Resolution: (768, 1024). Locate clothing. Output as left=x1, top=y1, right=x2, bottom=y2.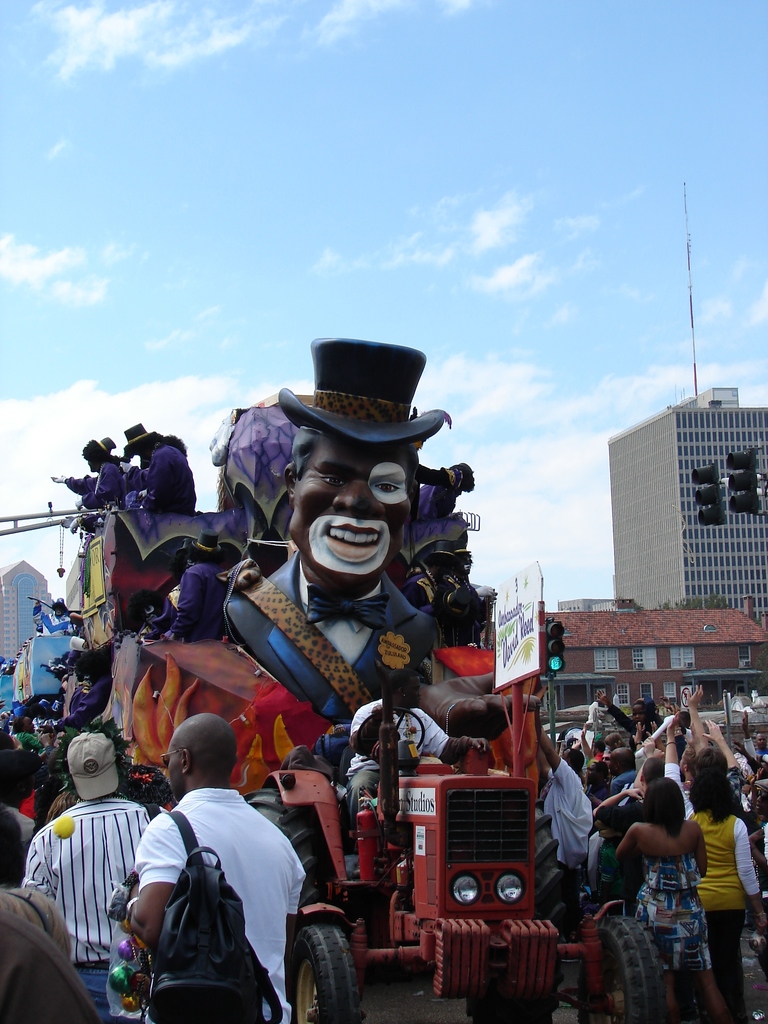
left=413, top=462, right=468, bottom=543.
